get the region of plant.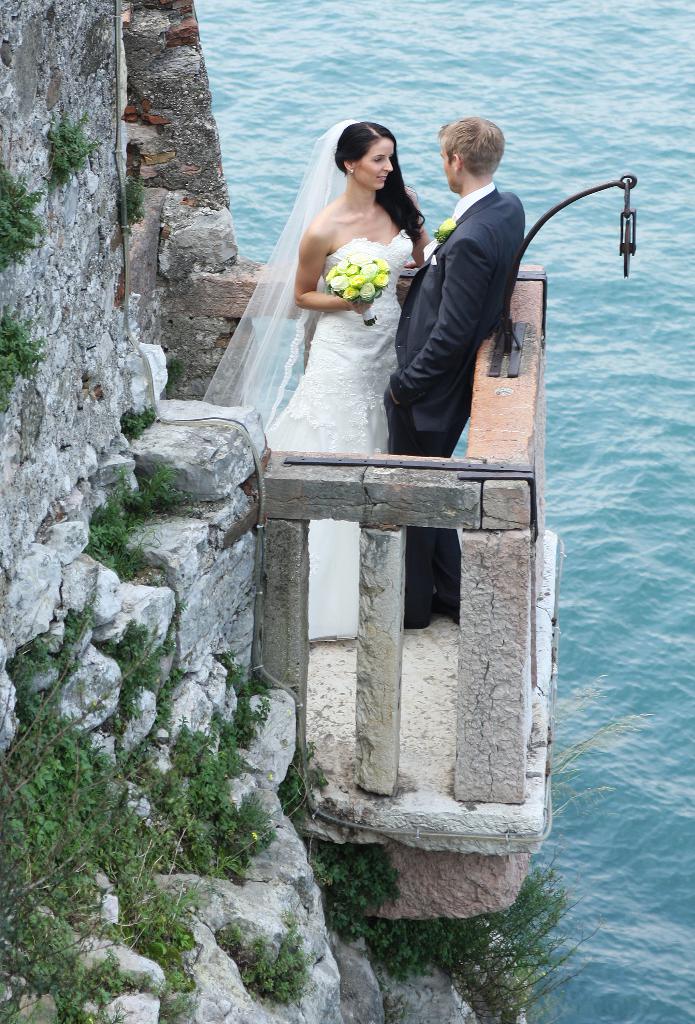
<bbox>123, 399, 175, 447</bbox>.
